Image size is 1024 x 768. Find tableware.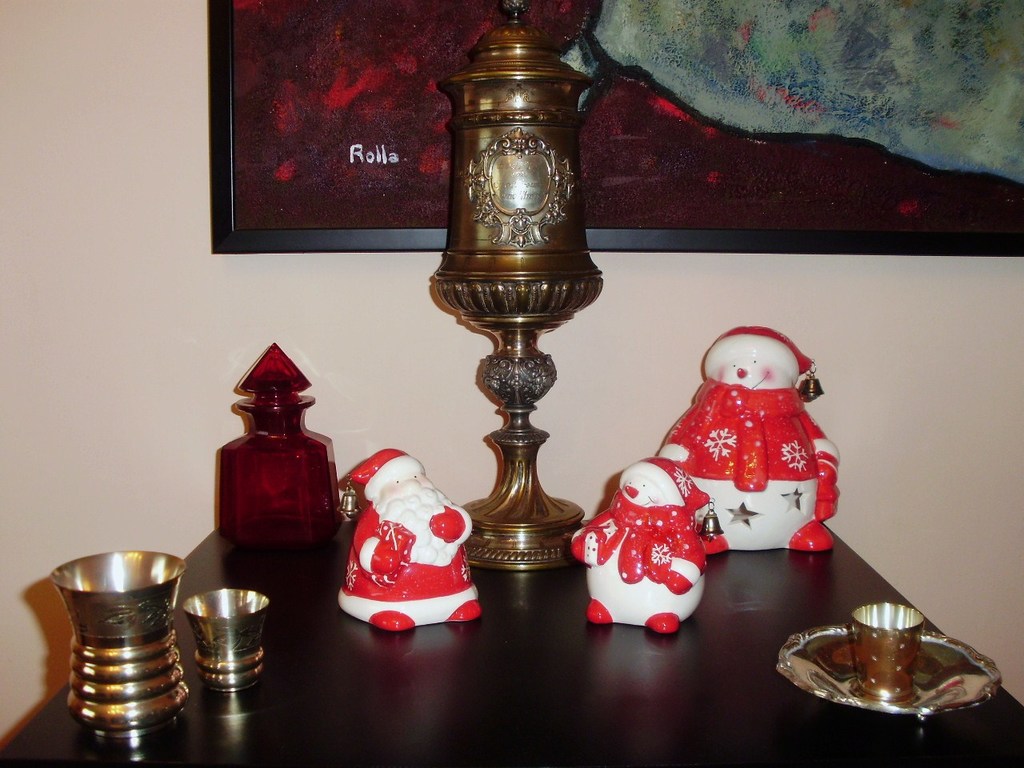
(x1=63, y1=546, x2=199, y2=735).
